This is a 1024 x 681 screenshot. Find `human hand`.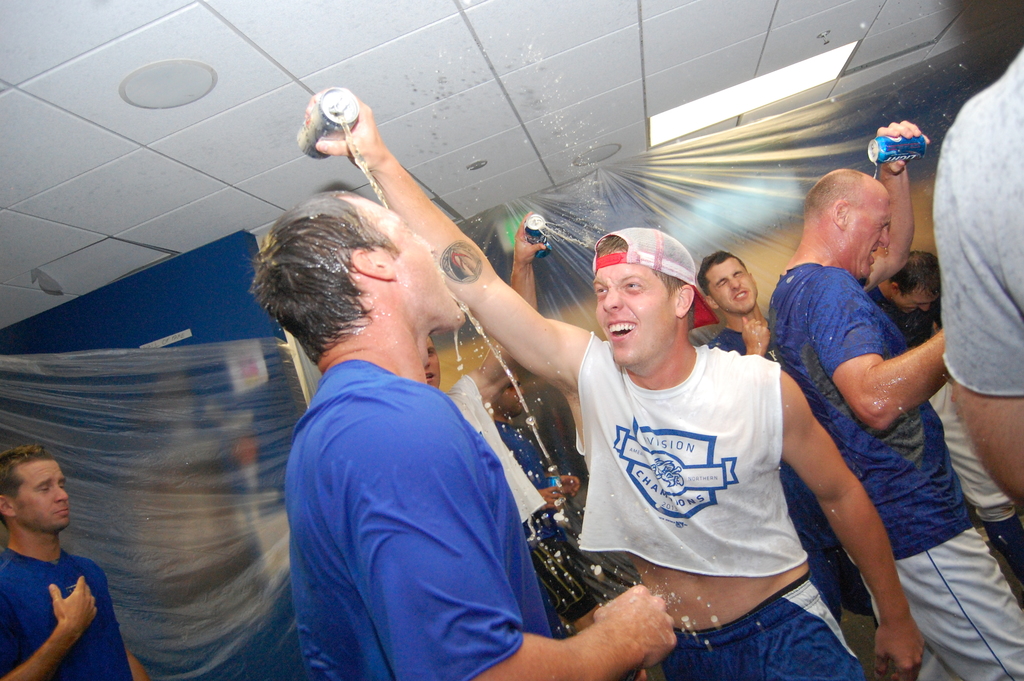
Bounding box: 510:208:547:264.
